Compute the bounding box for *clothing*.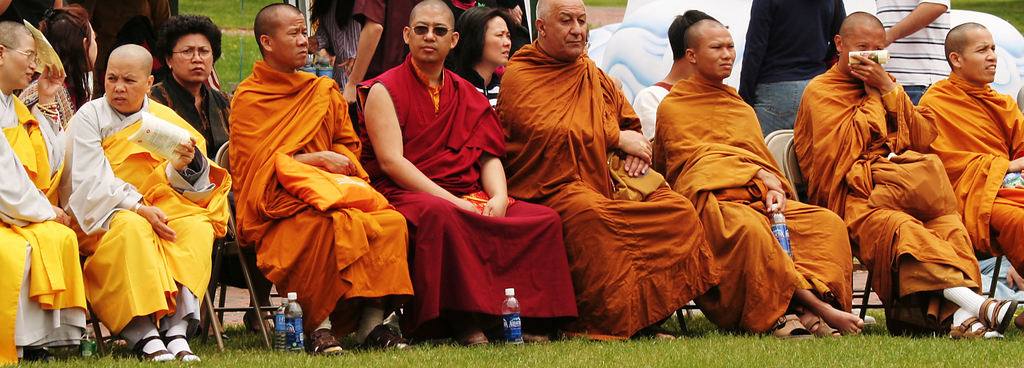
{"x1": 223, "y1": 41, "x2": 380, "y2": 340}.
